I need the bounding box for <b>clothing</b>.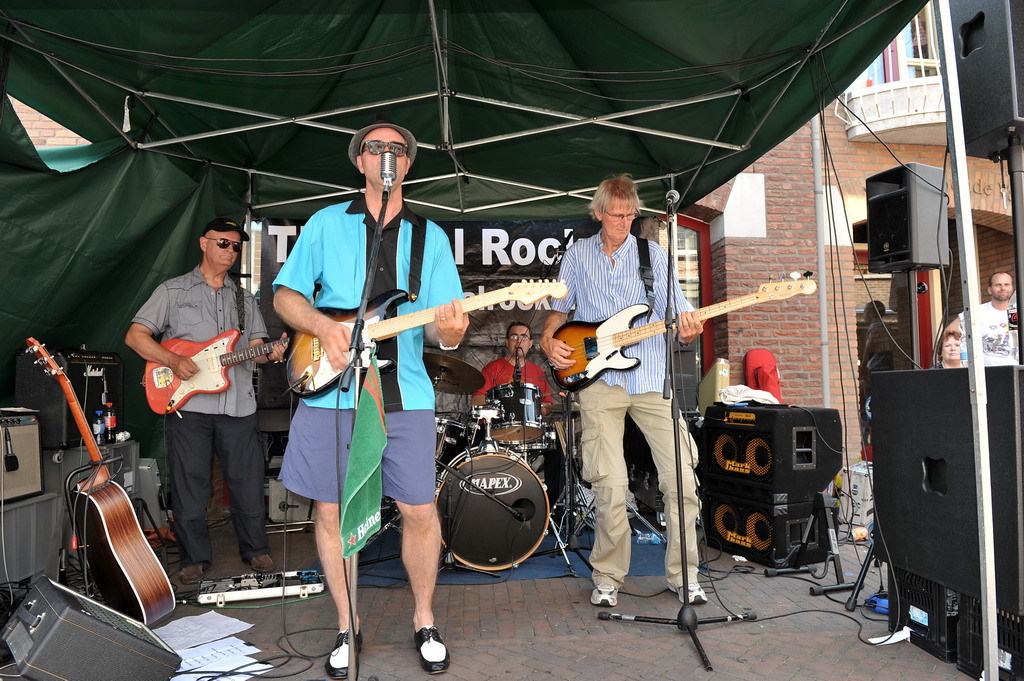
Here it is: left=272, top=194, right=449, bottom=501.
